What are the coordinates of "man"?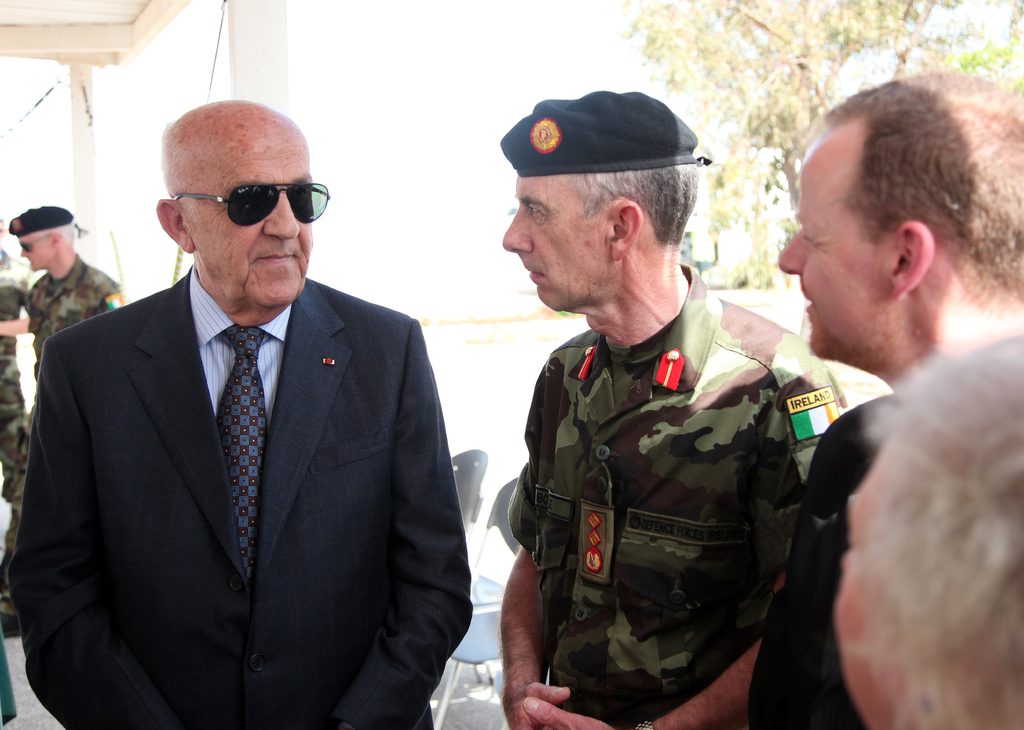
select_region(496, 91, 857, 728).
